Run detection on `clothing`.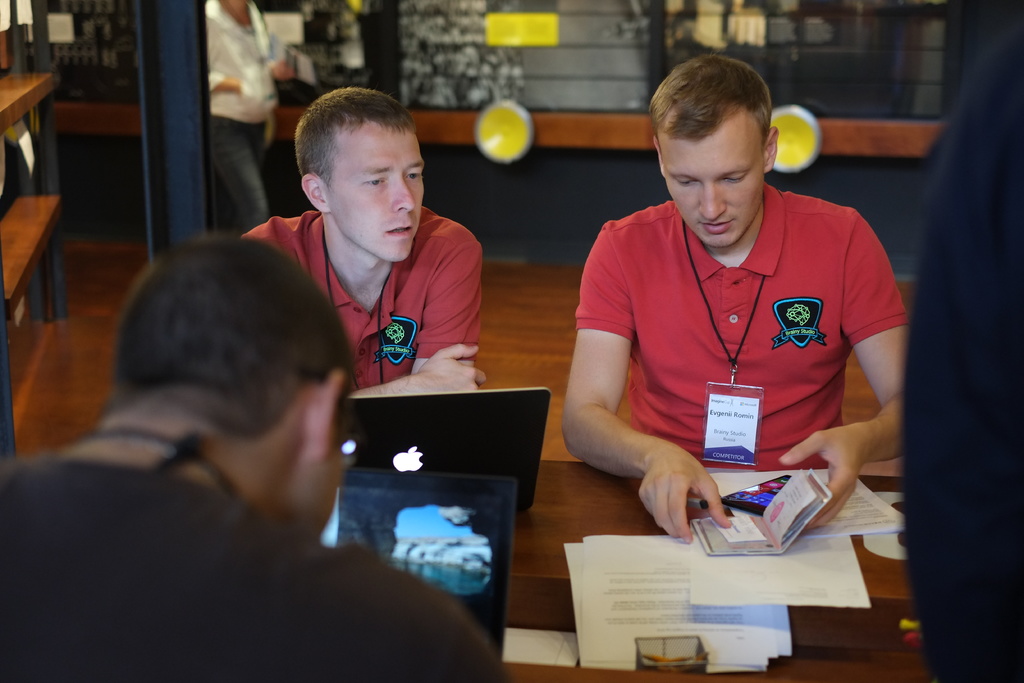
Result: [191, 4, 292, 236].
